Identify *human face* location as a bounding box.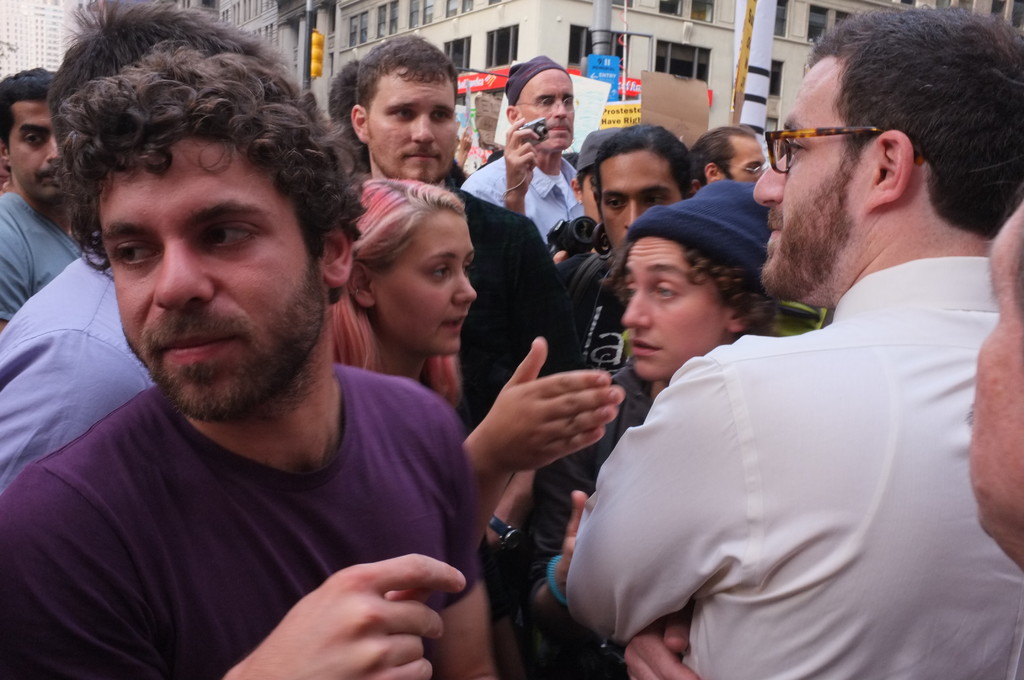
{"left": 519, "top": 70, "right": 577, "bottom": 154}.
